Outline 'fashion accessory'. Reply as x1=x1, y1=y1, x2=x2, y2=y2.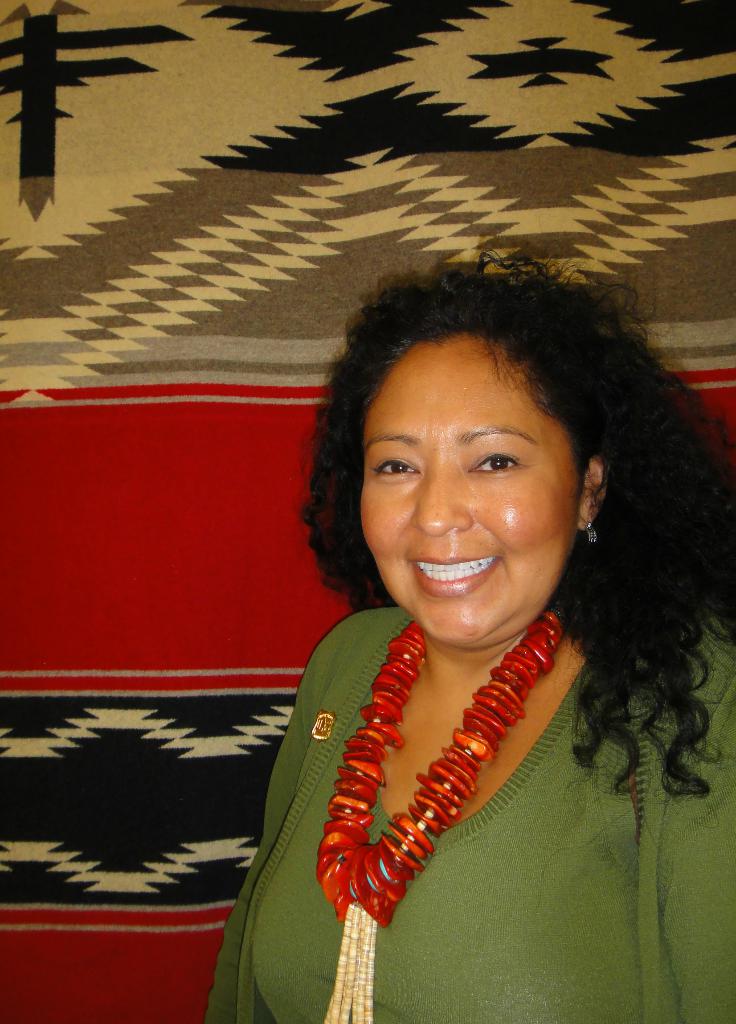
x1=308, y1=704, x2=336, y2=744.
